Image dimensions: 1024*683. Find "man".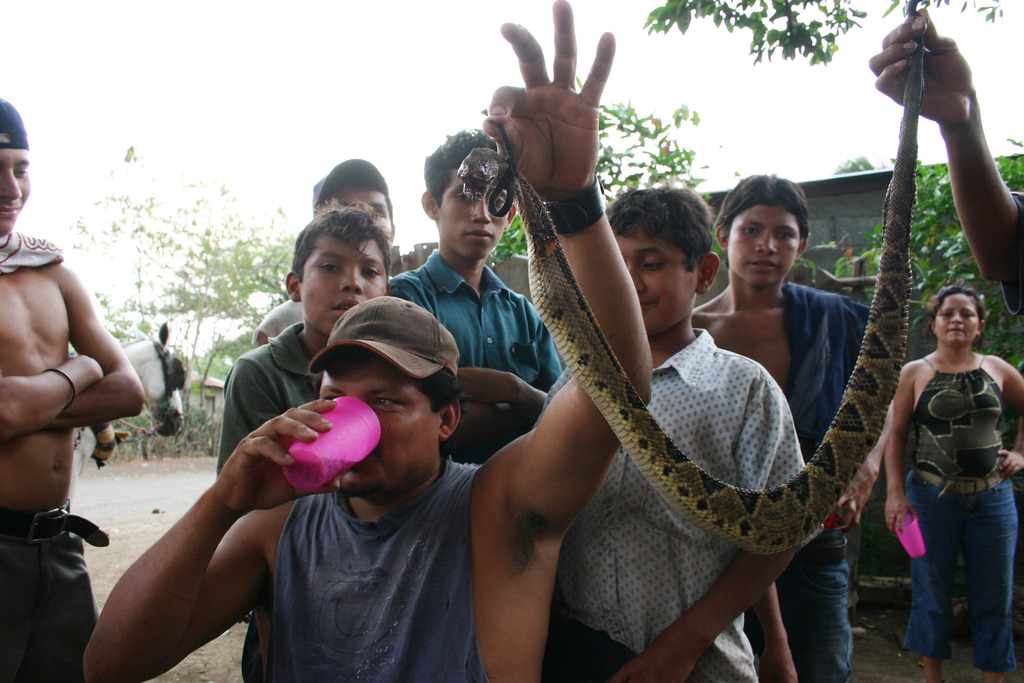
(left=83, top=0, right=653, bottom=682).
